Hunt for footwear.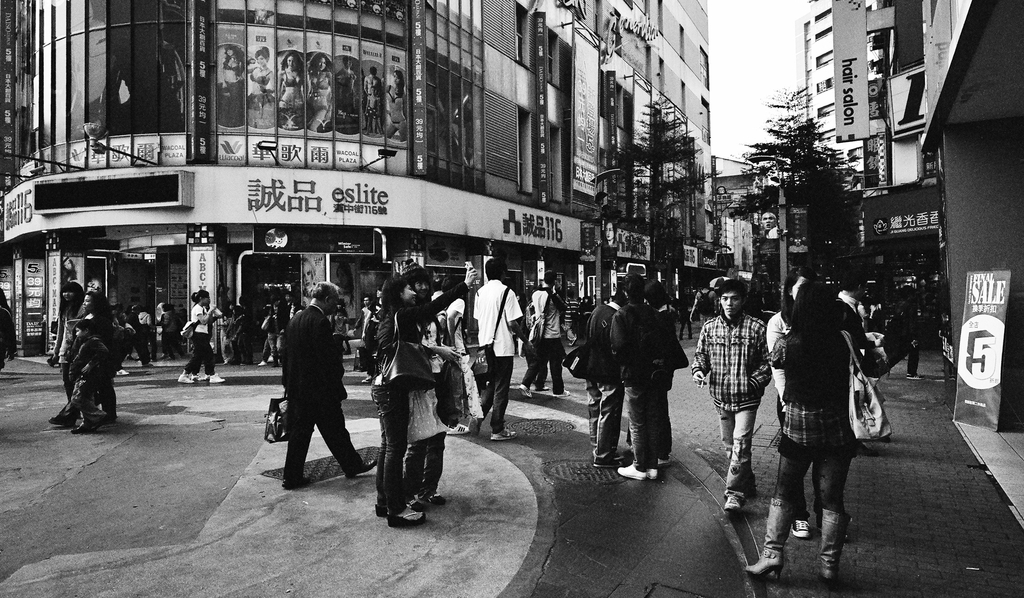
Hunted down at [284, 480, 308, 488].
